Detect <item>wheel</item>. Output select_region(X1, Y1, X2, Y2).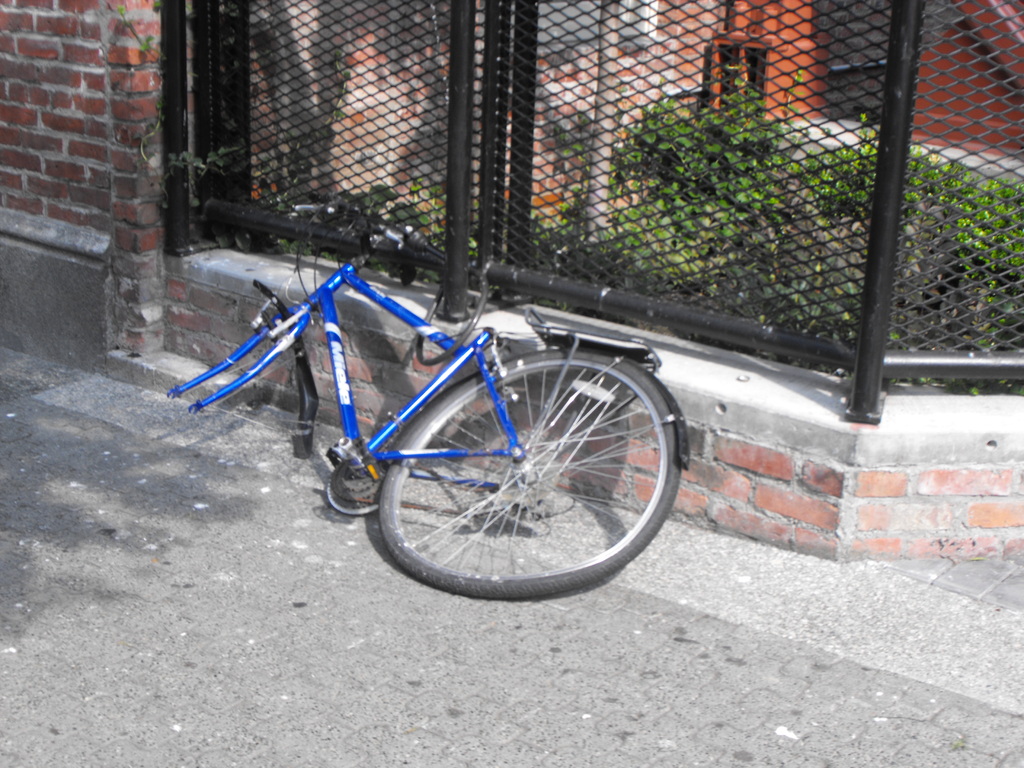
select_region(387, 349, 670, 592).
